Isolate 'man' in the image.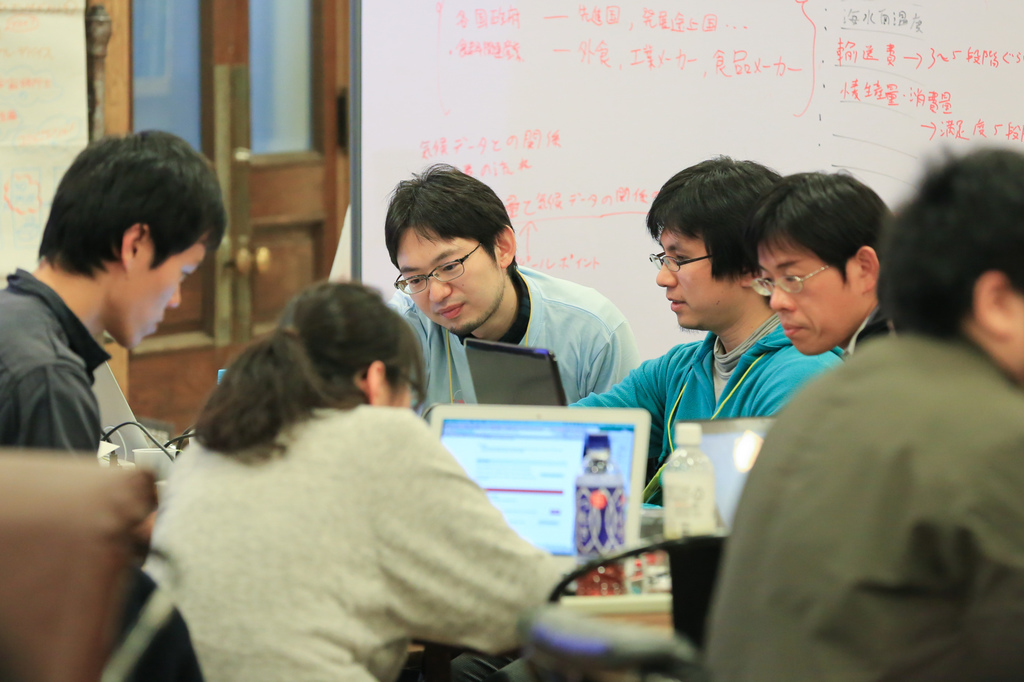
Isolated region: [left=735, top=161, right=908, bottom=367].
